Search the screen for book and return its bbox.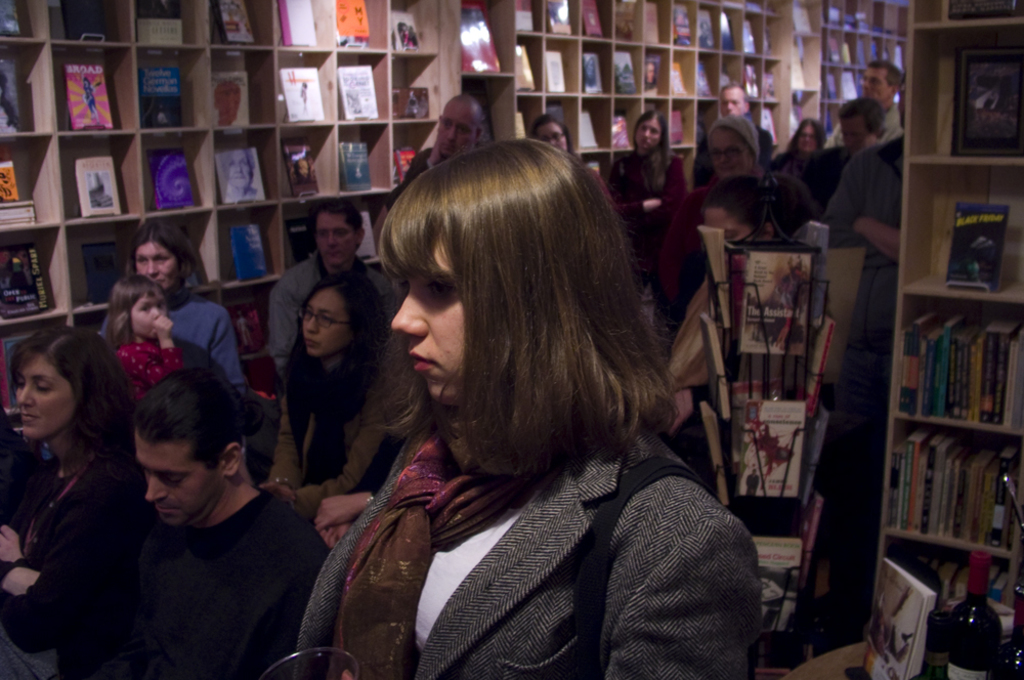
Found: 391 13 429 49.
